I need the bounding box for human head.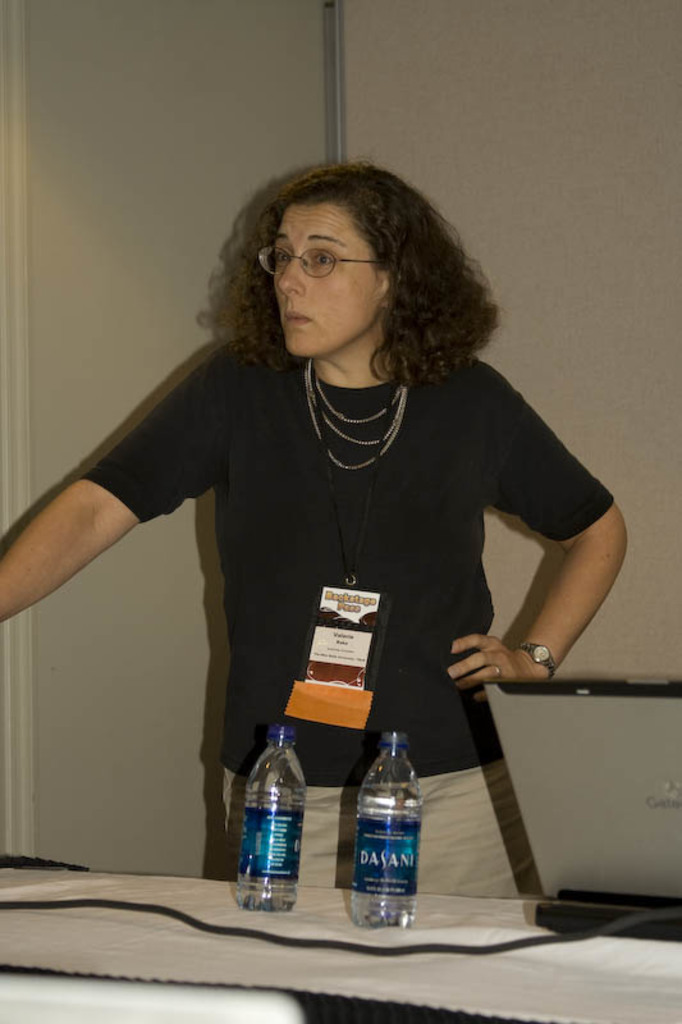
Here it is: bbox=(252, 168, 402, 333).
